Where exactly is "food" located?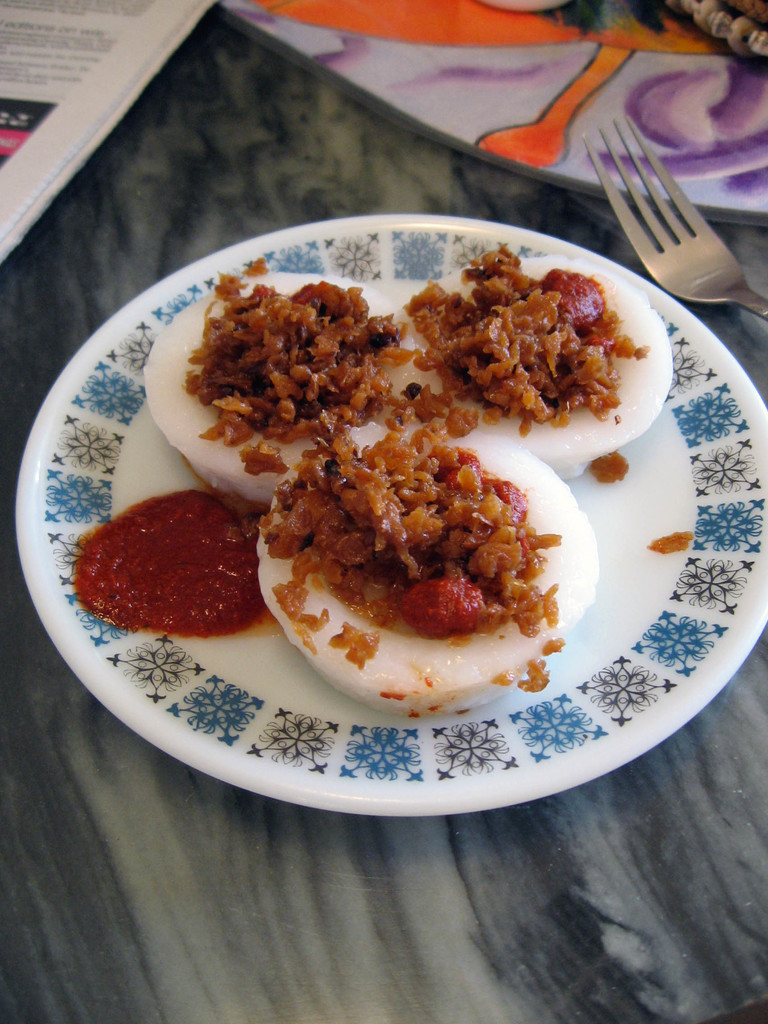
Its bounding box is {"x1": 145, "y1": 259, "x2": 442, "y2": 509}.
